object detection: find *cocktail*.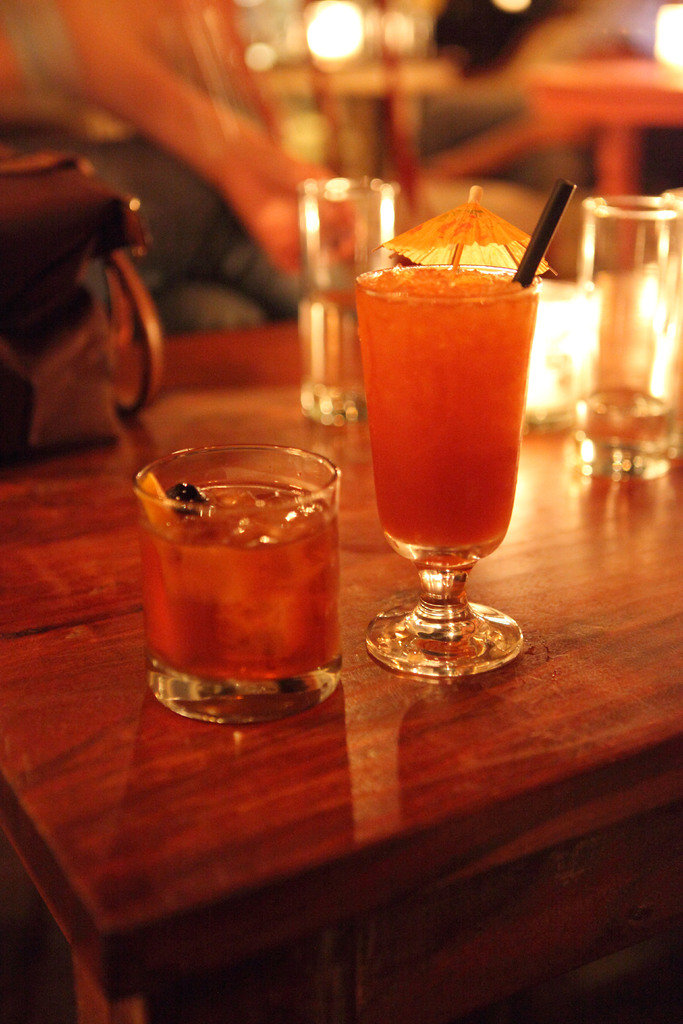
127, 445, 353, 725.
